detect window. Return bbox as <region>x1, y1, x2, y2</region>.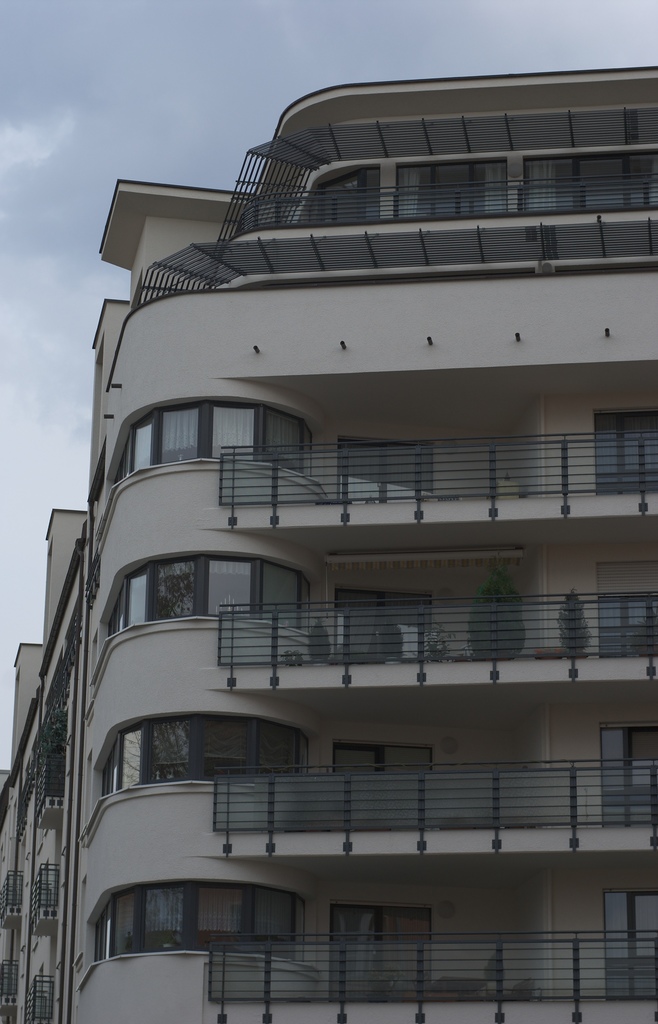
<region>340, 909, 445, 996</region>.
